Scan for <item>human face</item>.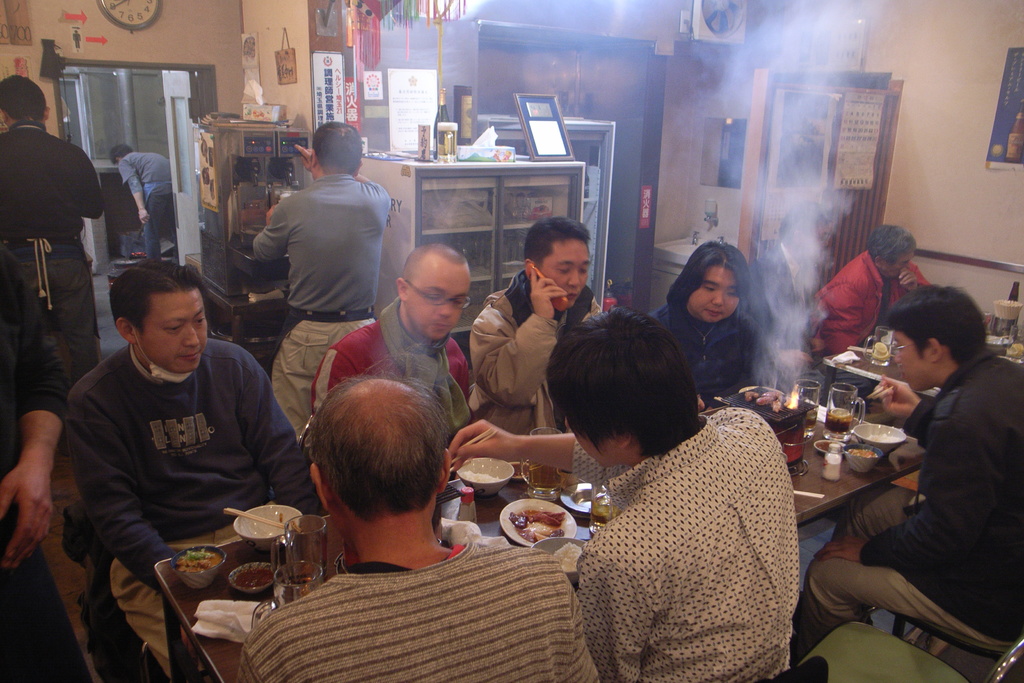
Scan result: 893,333,934,390.
